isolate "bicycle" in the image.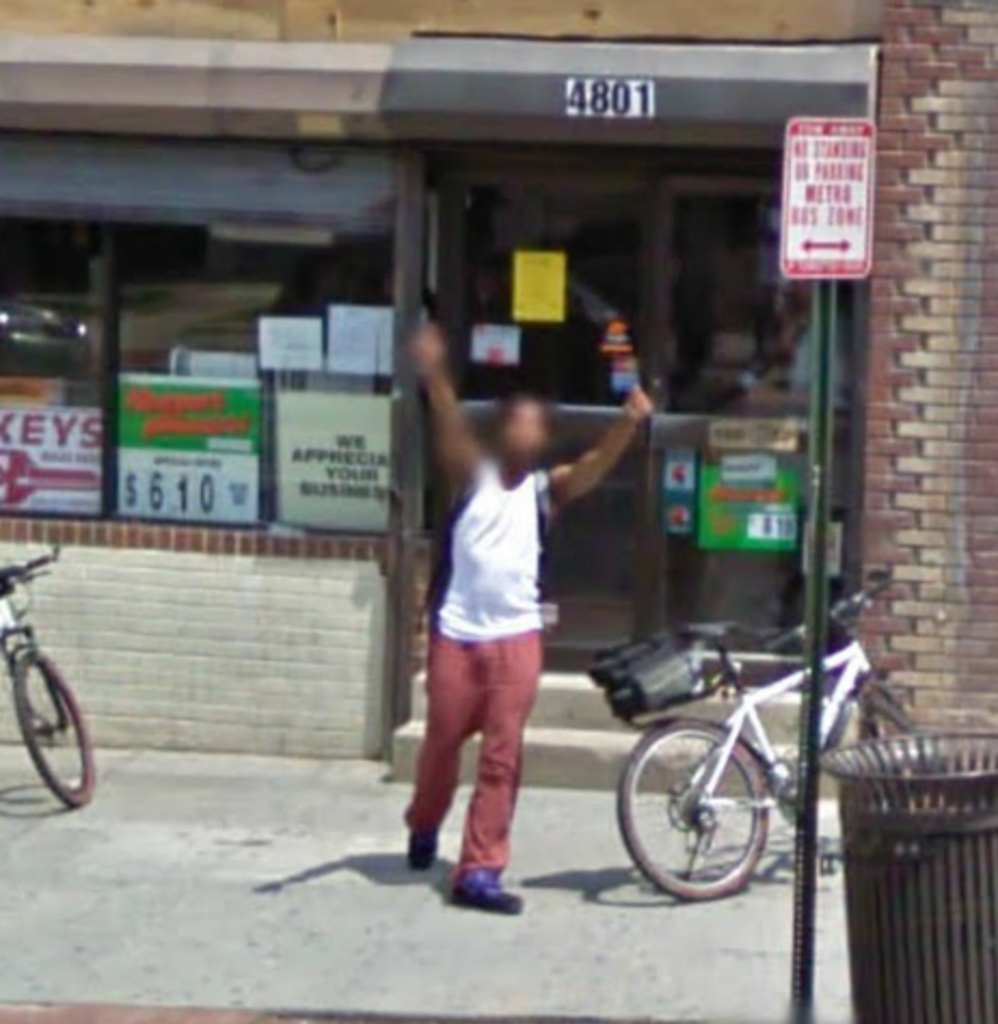
Isolated region: BBox(618, 562, 909, 907).
